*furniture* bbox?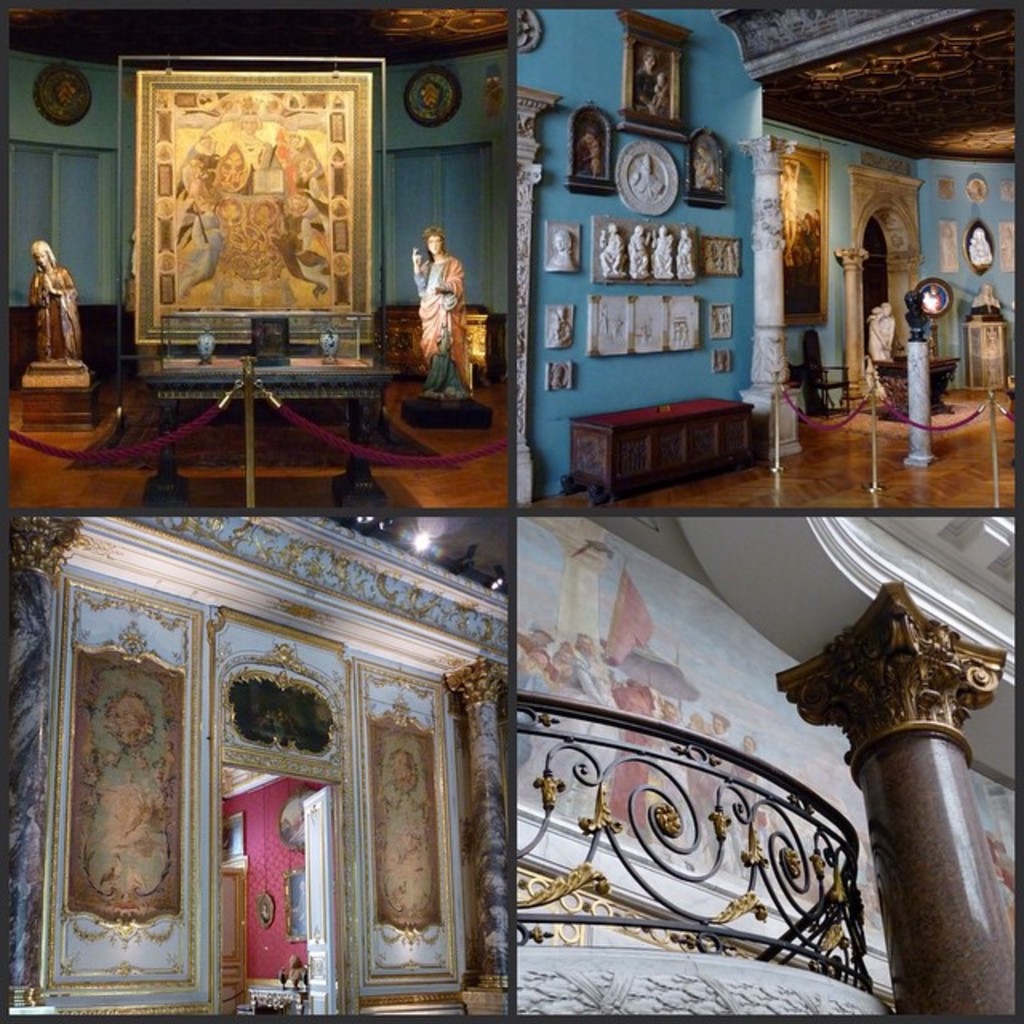
[left=803, top=330, right=848, bottom=416]
